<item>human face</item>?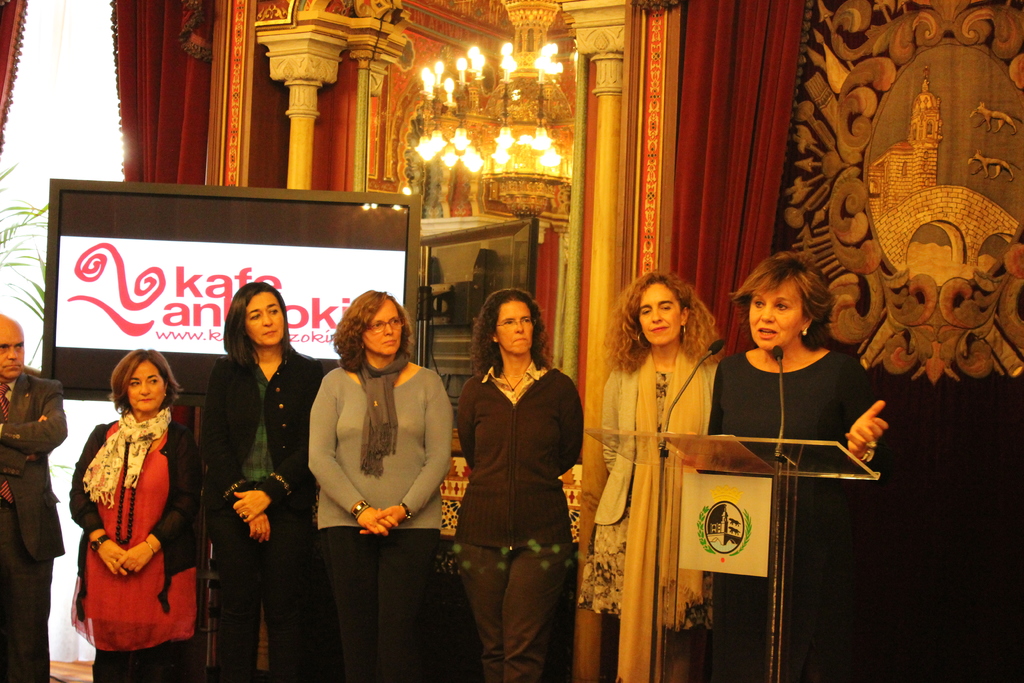
(left=243, top=290, right=282, bottom=348)
